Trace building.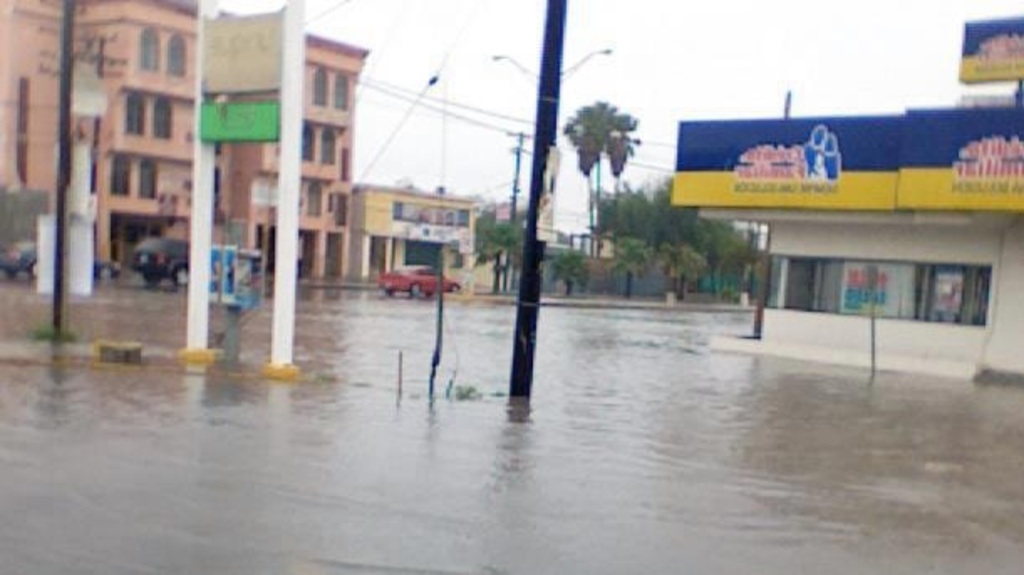
Traced to rect(0, 0, 370, 275).
